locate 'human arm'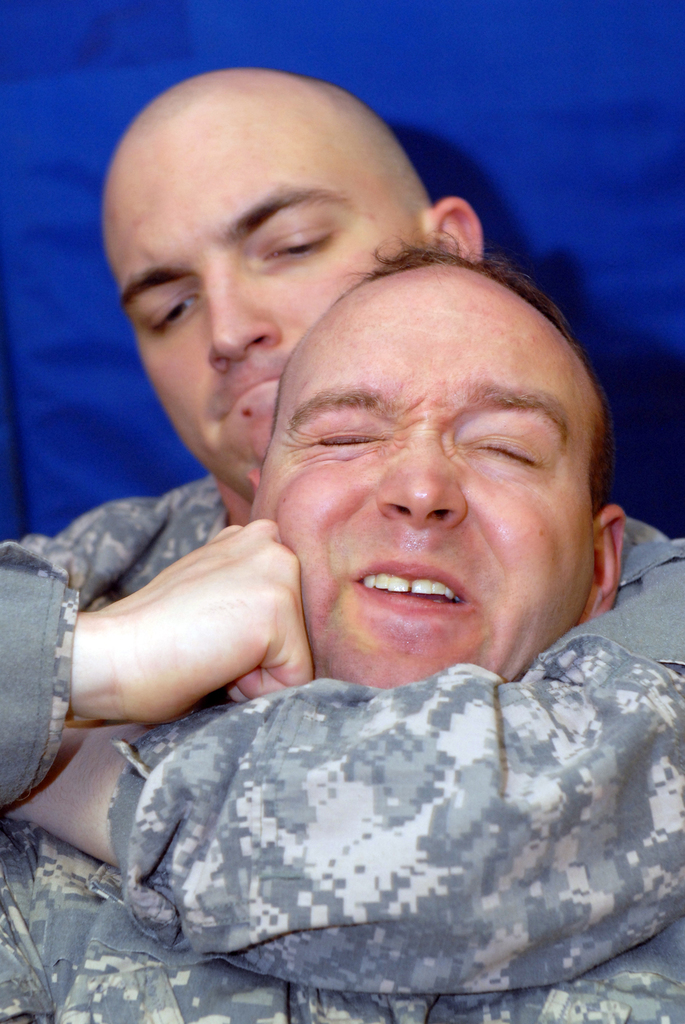
9:541:684:993
